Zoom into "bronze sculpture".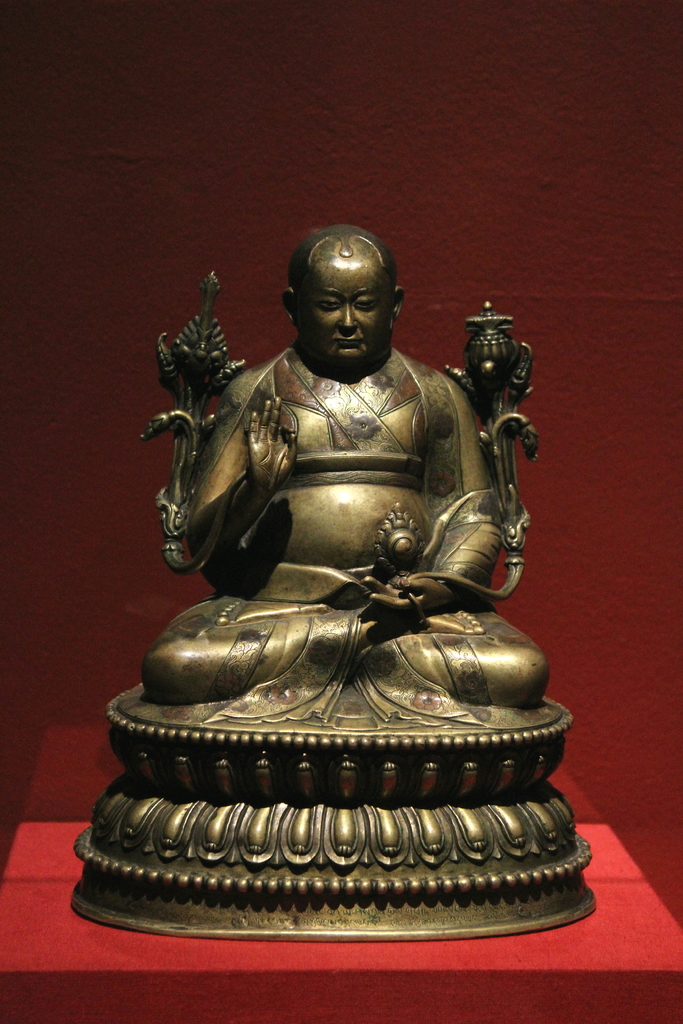
Zoom target: 78,211,595,937.
